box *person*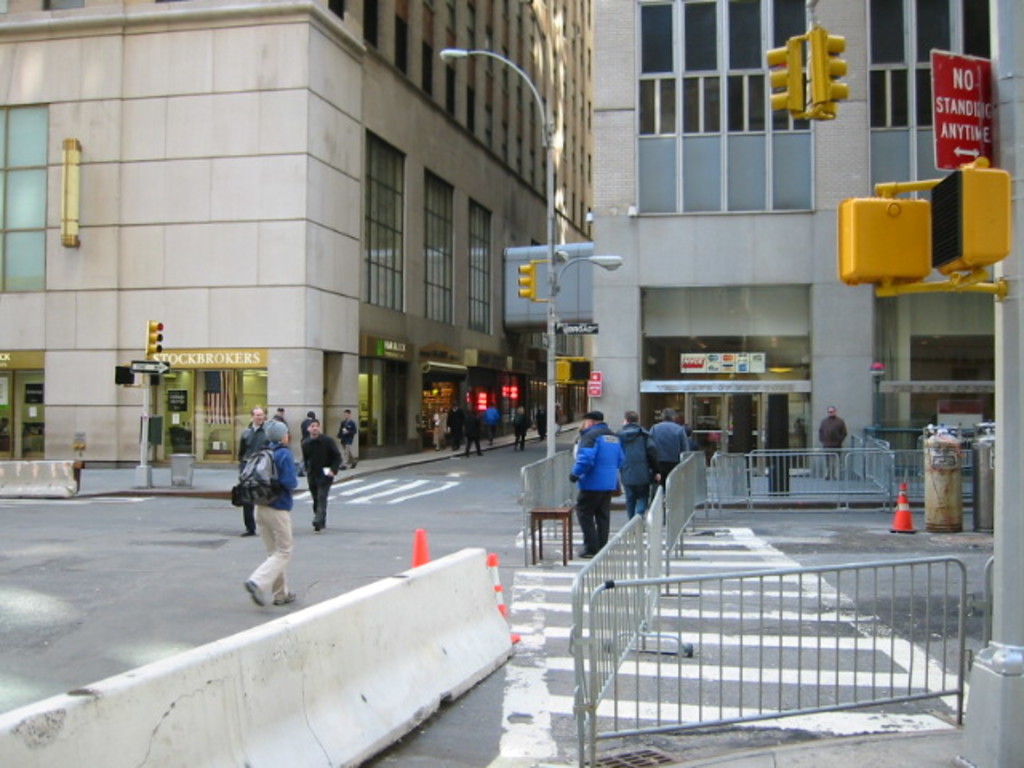
(563, 411, 619, 560)
